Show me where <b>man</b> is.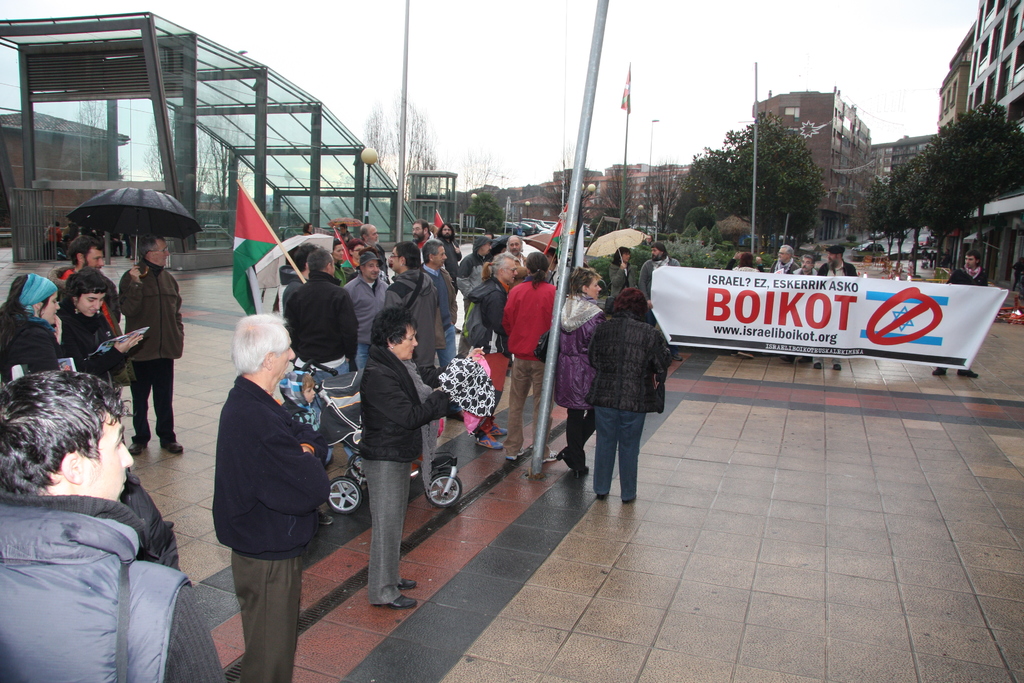
<b>man</b> is at box(378, 231, 438, 422).
